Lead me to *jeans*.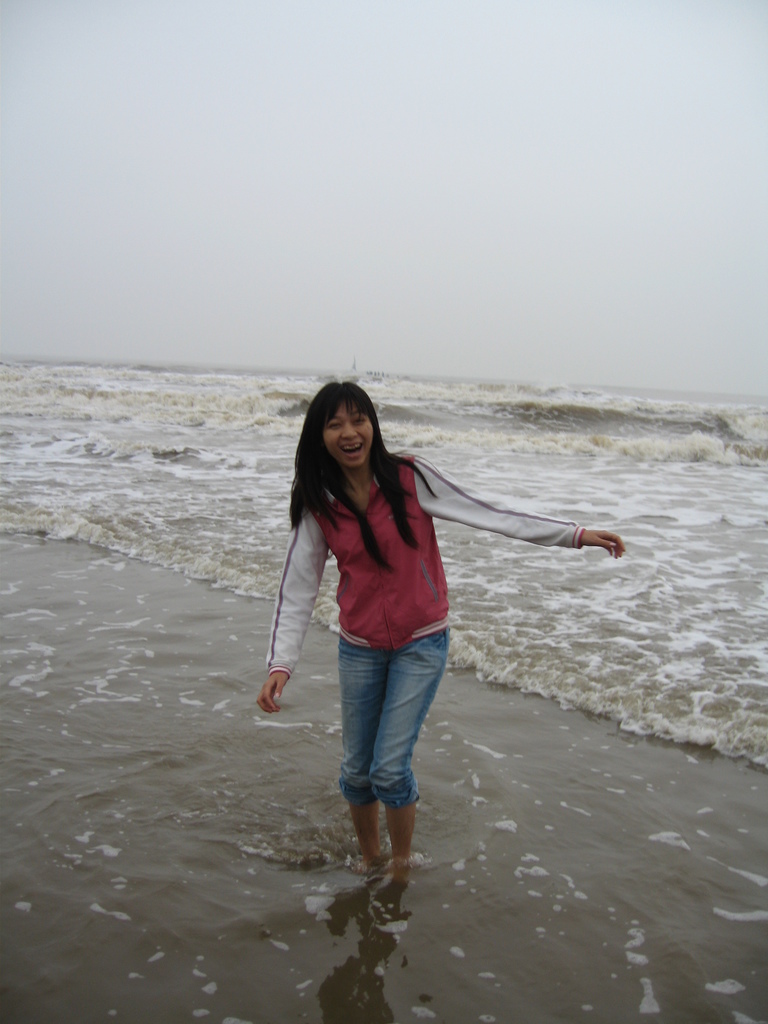
Lead to 340/623/454/799.
